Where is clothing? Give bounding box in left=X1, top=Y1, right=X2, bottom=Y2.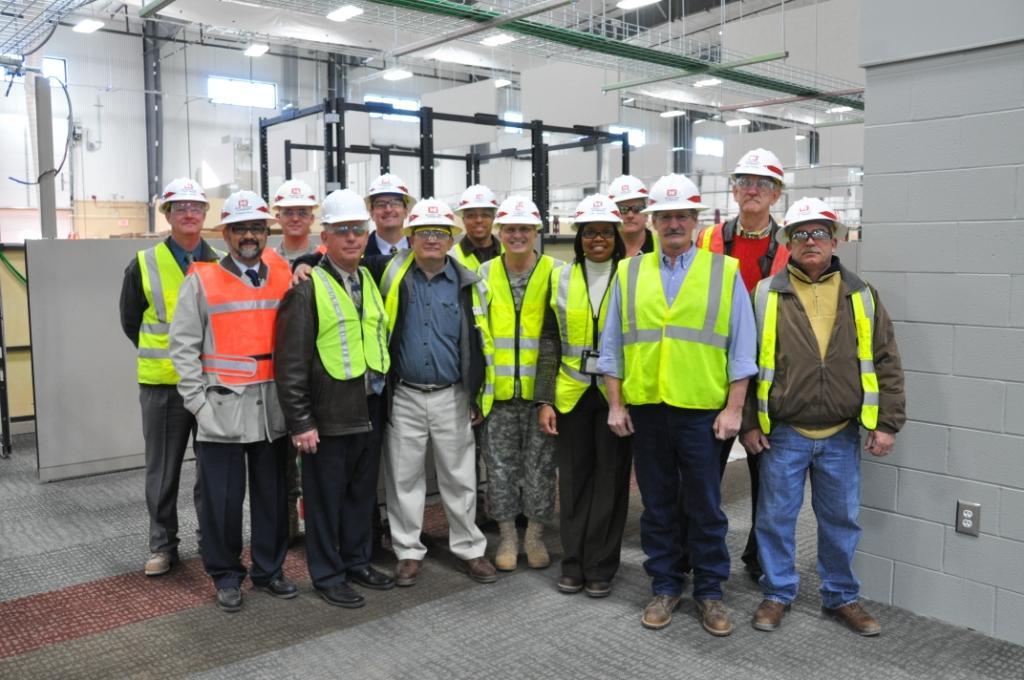
left=588, top=251, right=754, bottom=602.
